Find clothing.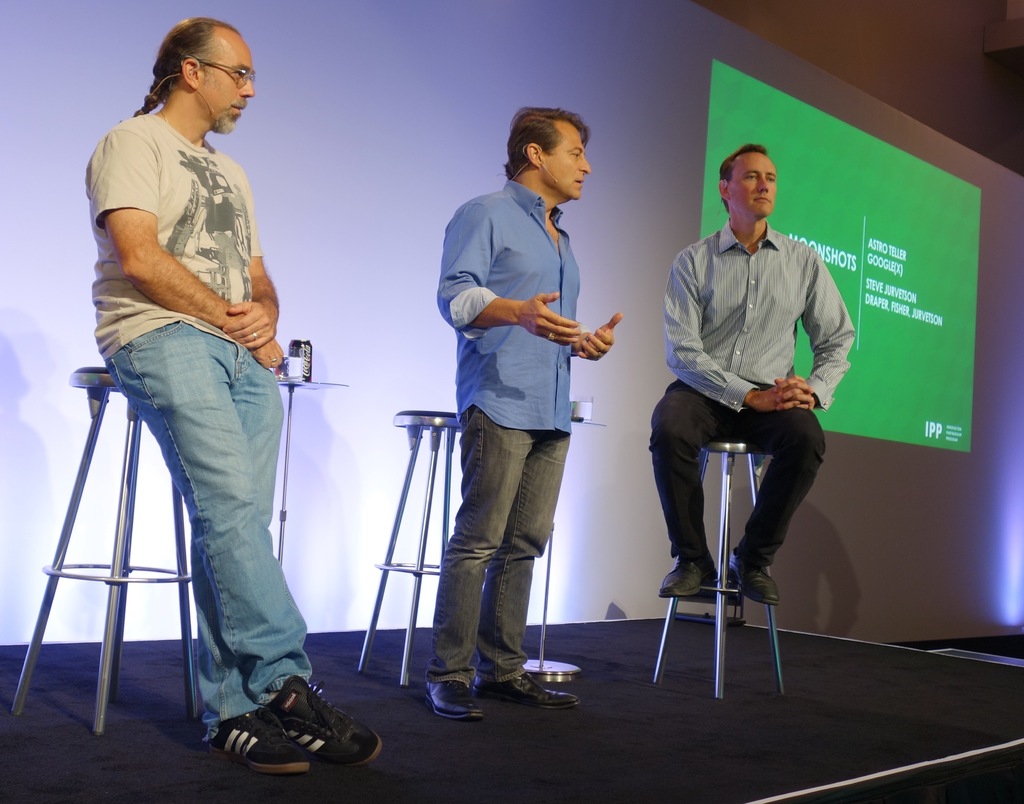
{"x1": 434, "y1": 179, "x2": 566, "y2": 677}.
